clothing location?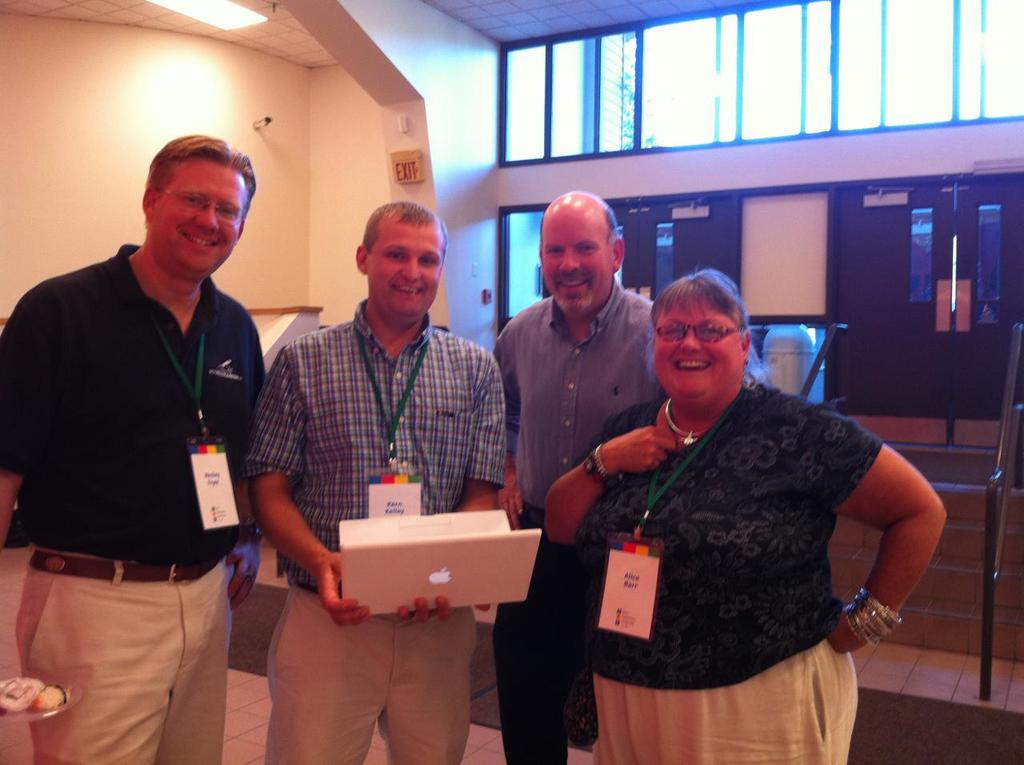
{"left": 242, "top": 294, "right": 502, "bottom": 764}
